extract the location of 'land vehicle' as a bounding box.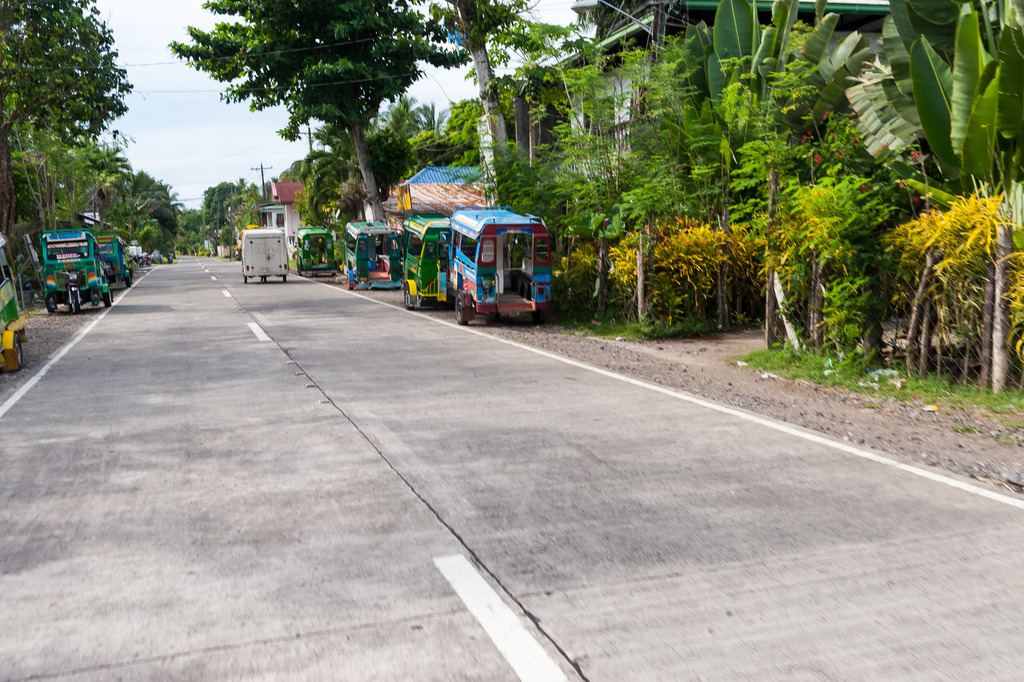
locate(100, 231, 132, 283).
